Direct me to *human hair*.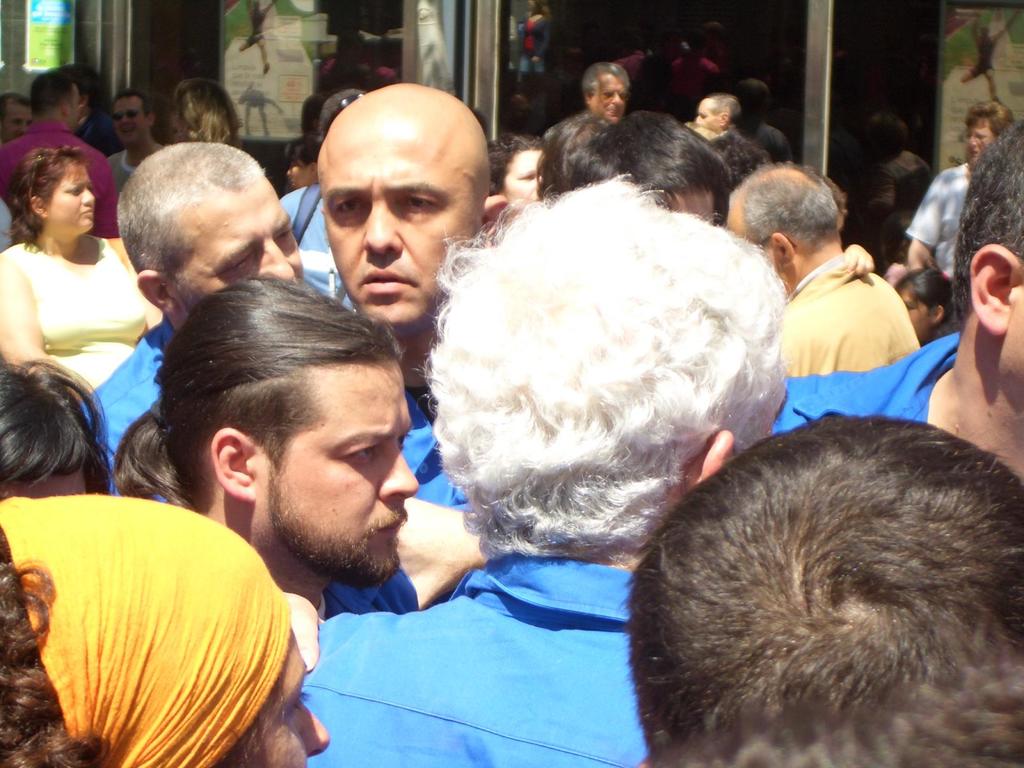
Direction: (left=4, top=148, right=88, bottom=255).
